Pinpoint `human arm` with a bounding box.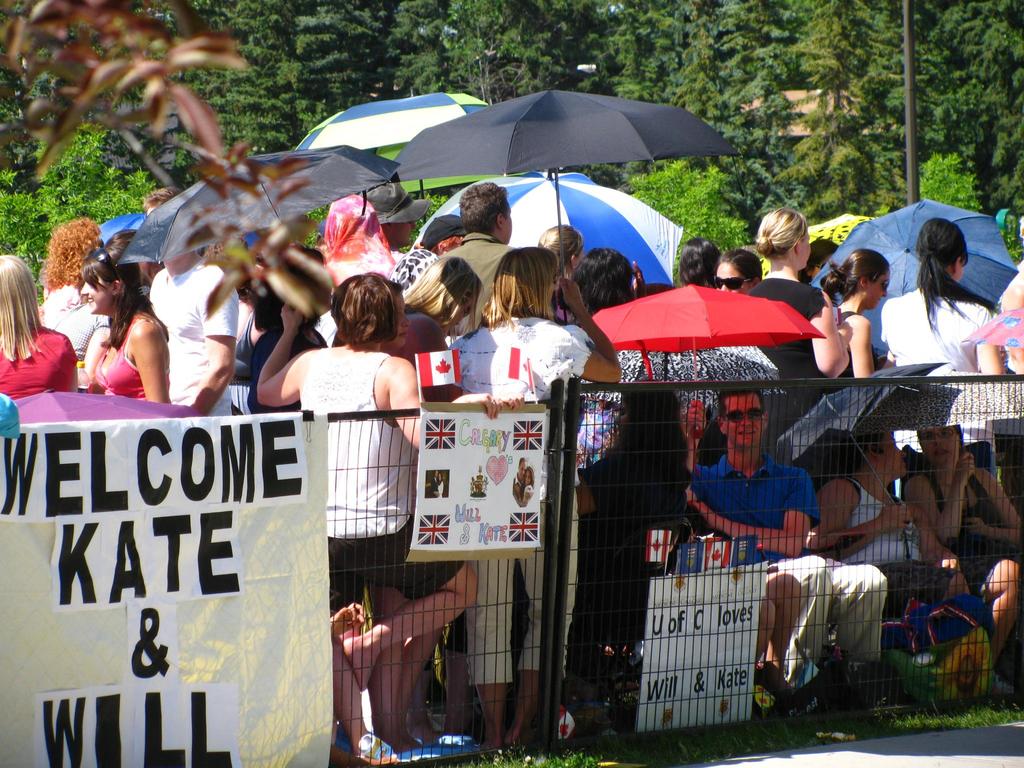
box=[906, 451, 980, 546].
